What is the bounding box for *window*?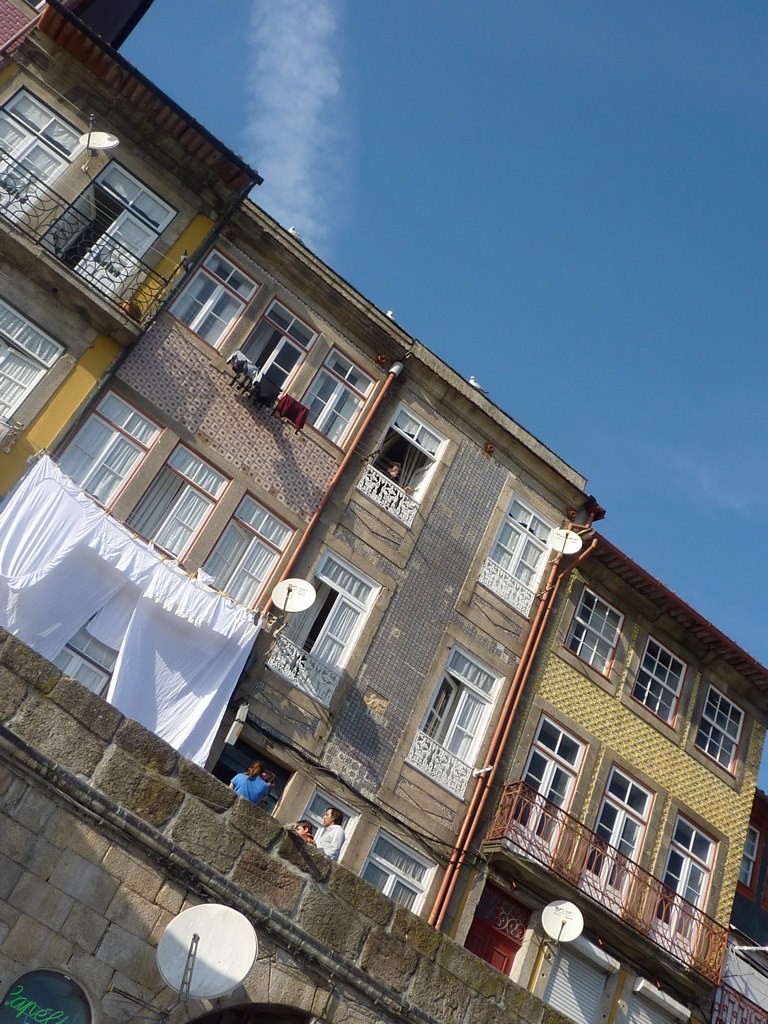
select_region(0, 292, 66, 423).
